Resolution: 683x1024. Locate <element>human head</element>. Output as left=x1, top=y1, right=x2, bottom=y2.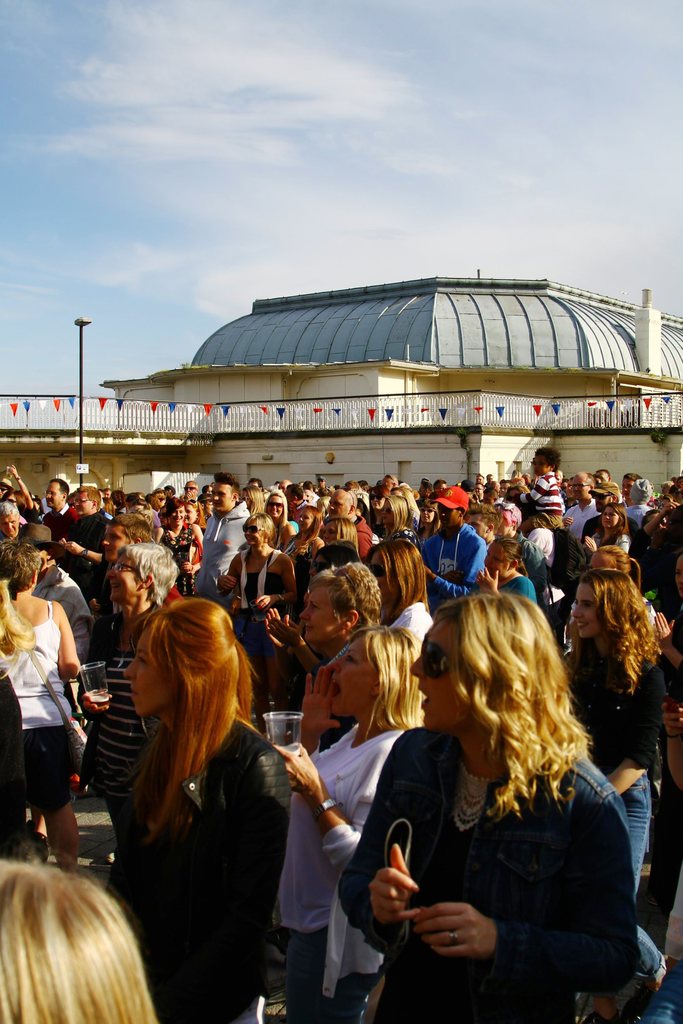
left=420, top=498, right=437, bottom=524.
